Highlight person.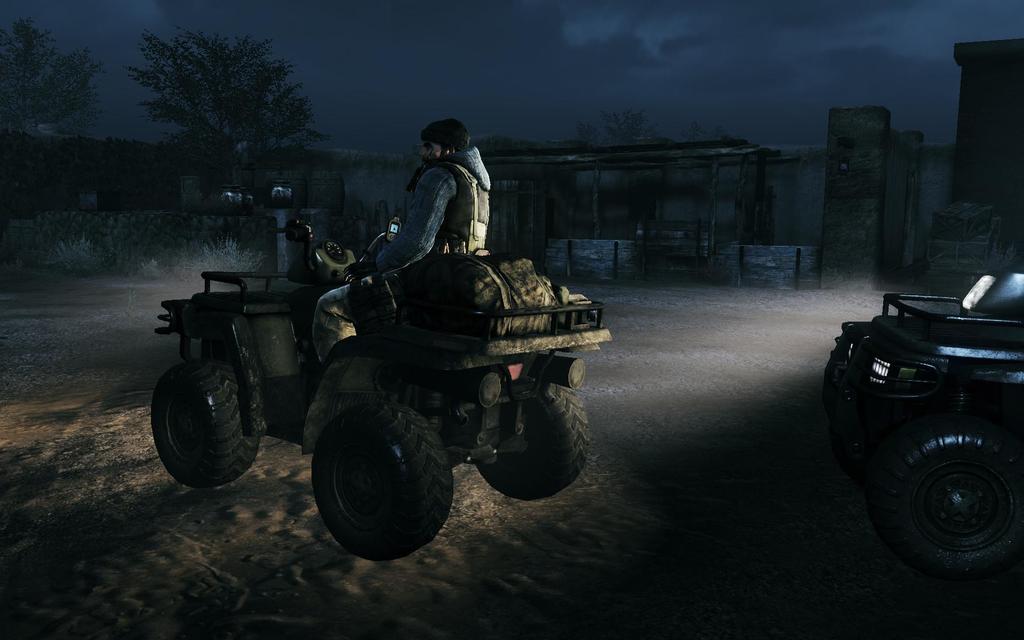
Highlighted region: l=316, t=124, r=494, b=353.
